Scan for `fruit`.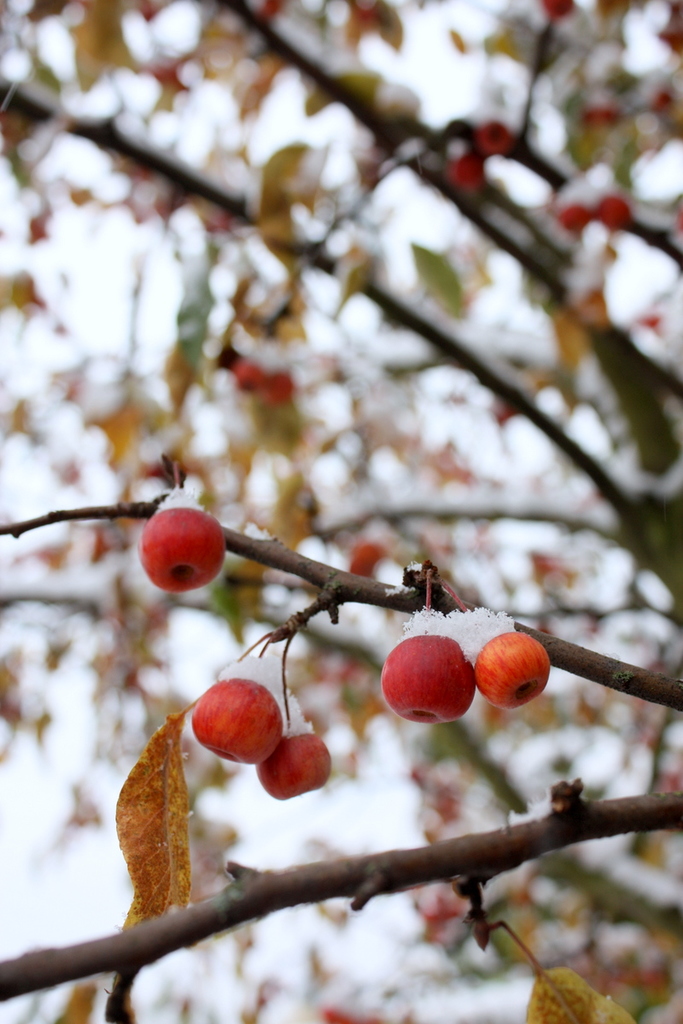
Scan result: [left=196, top=681, right=276, bottom=760].
